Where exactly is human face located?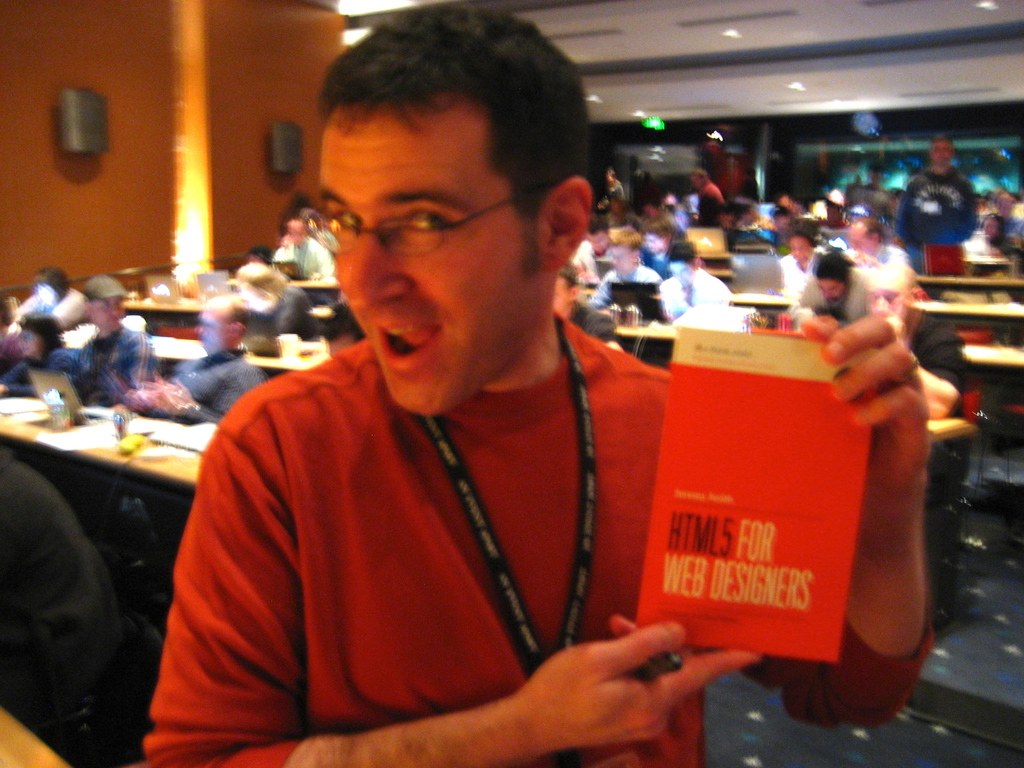
Its bounding box is 587:229:613:253.
